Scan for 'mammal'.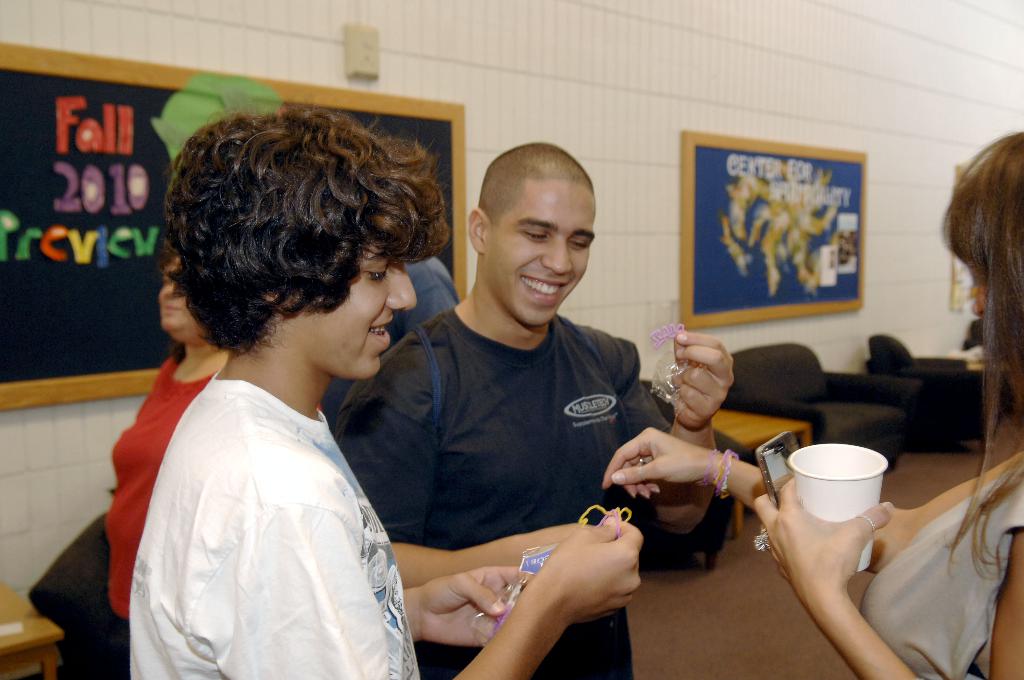
Scan result: [x1=320, y1=239, x2=463, y2=430].
